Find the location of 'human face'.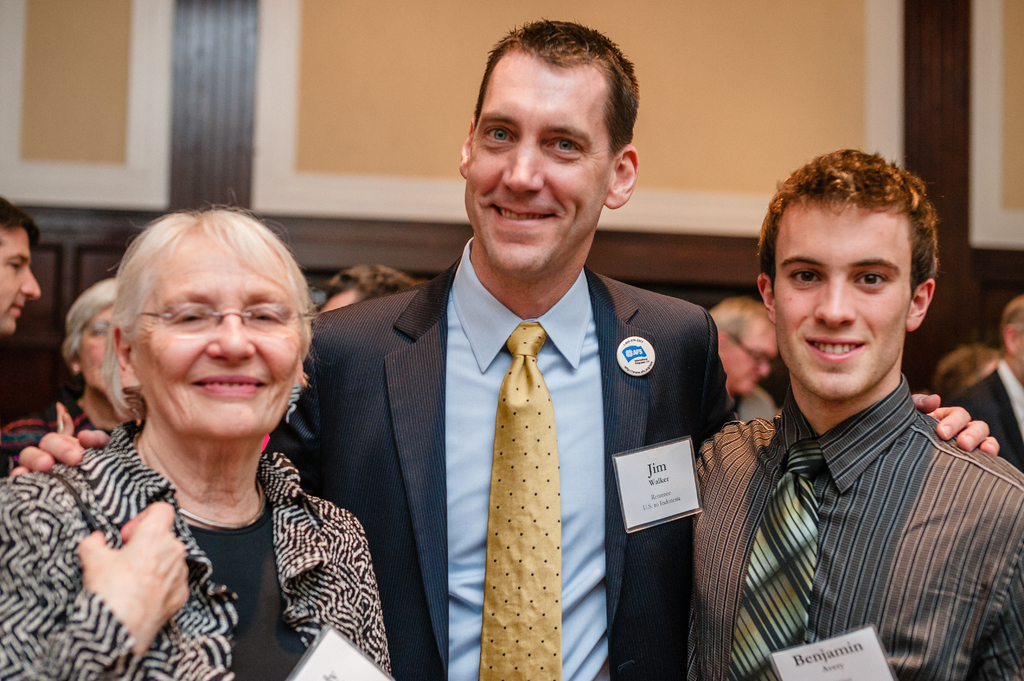
Location: <region>0, 229, 44, 334</region>.
